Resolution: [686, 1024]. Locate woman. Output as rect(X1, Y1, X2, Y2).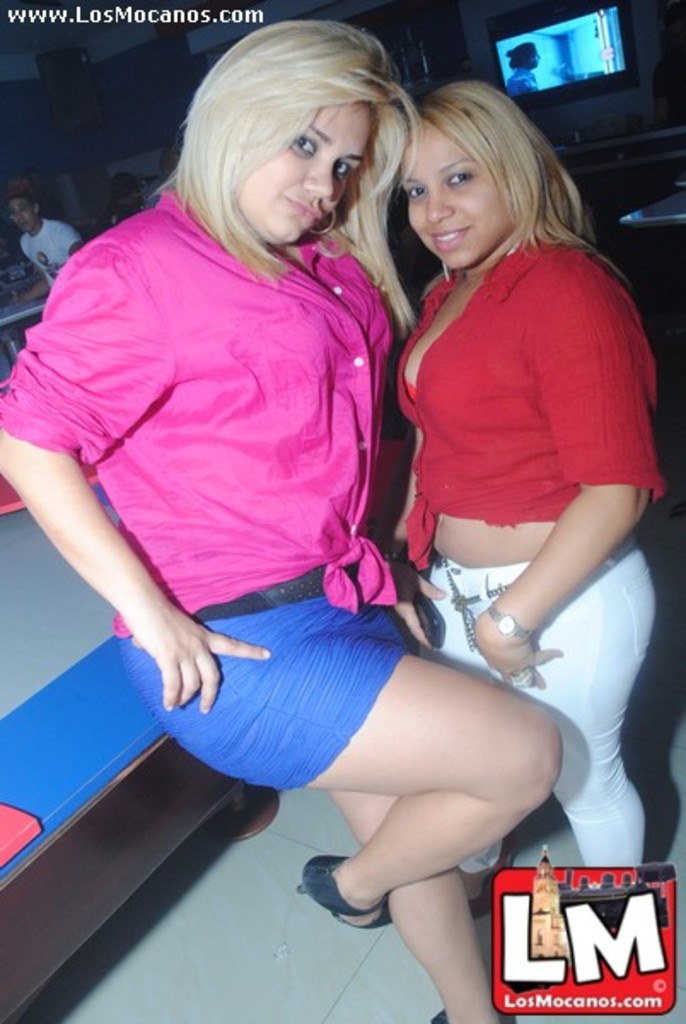
rect(0, 19, 560, 1022).
